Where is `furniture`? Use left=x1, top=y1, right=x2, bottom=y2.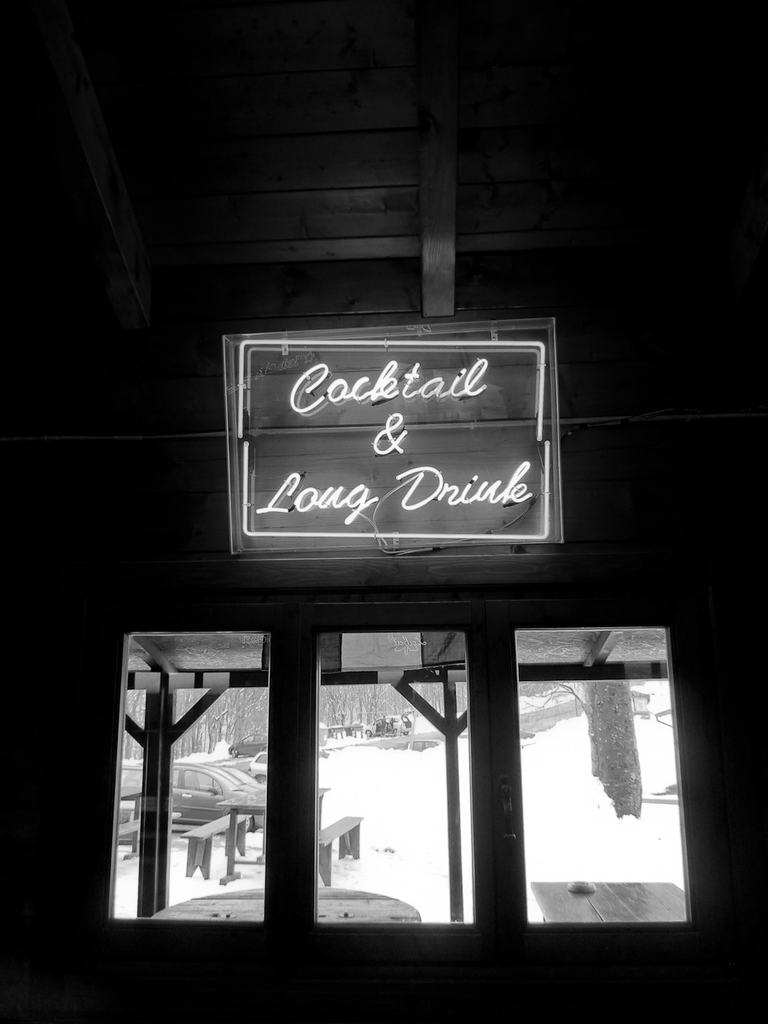
left=172, top=788, right=360, bottom=888.
